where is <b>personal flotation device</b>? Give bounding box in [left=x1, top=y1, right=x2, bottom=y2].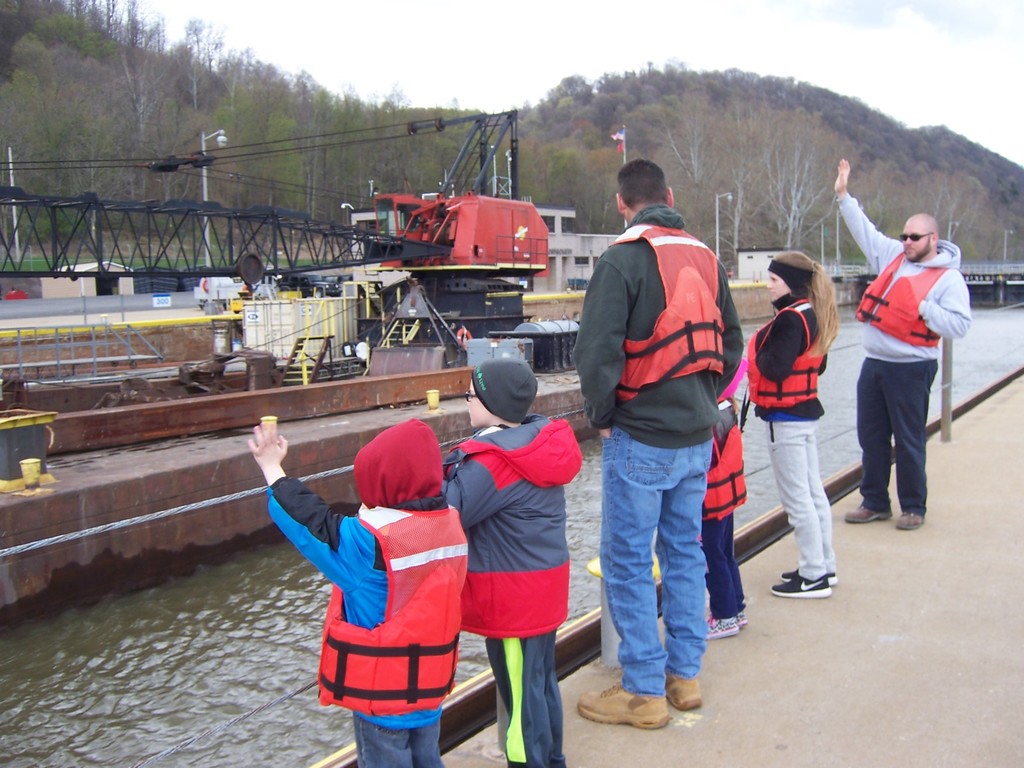
[left=309, top=502, right=472, bottom=723].
